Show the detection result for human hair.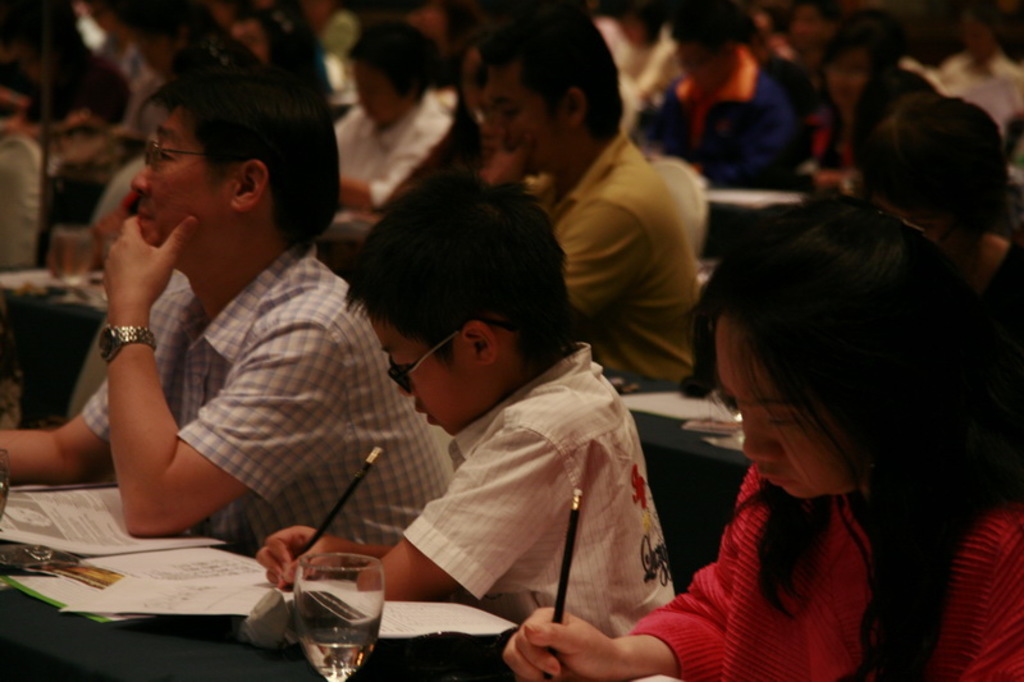
230/0/303/70.
